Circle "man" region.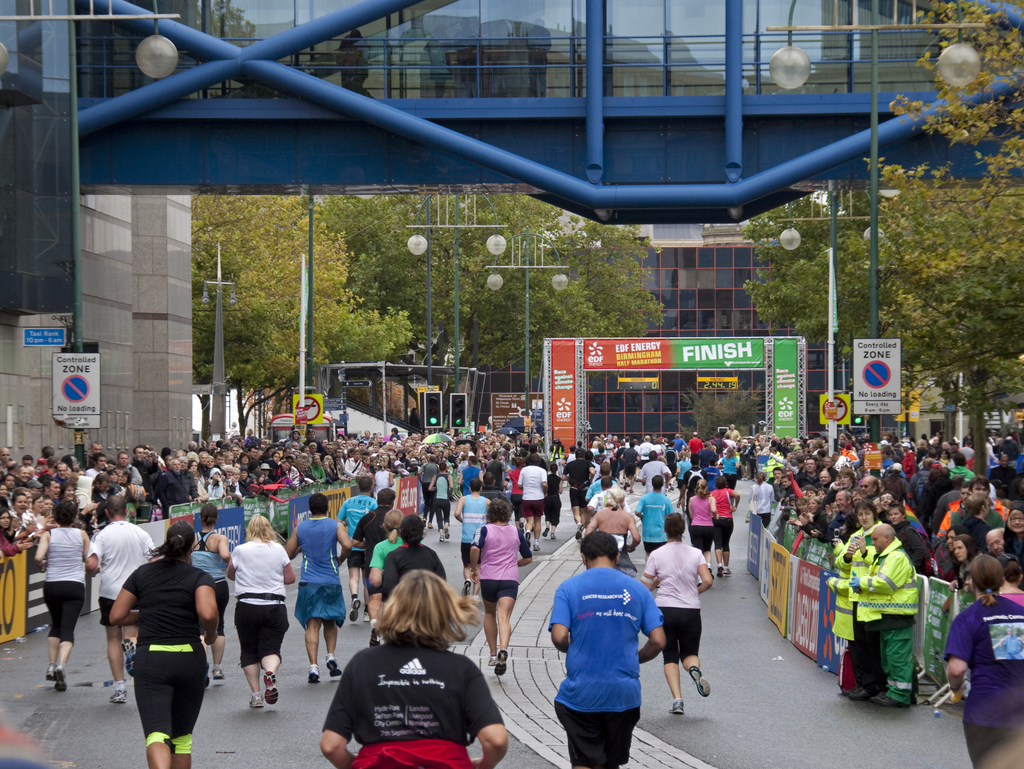
Region: 559,446,596,539.
